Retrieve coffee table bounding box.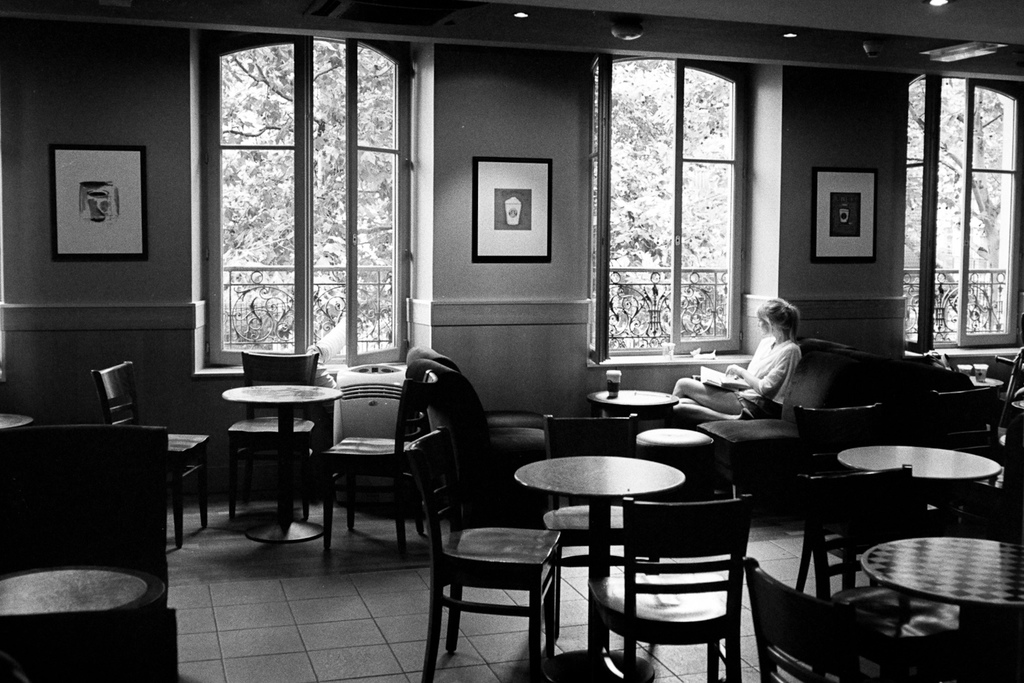
Bounding box: region(861, 530, 1023, 630).
